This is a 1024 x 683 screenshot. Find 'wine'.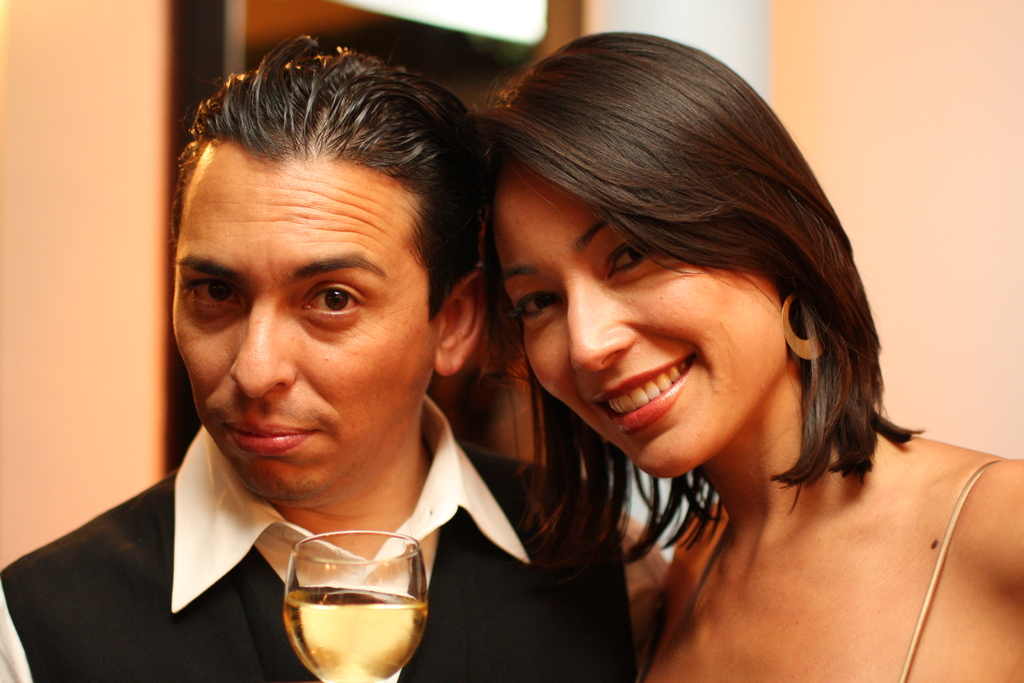
Bounding box: locate(284, 586, 429, 682).
